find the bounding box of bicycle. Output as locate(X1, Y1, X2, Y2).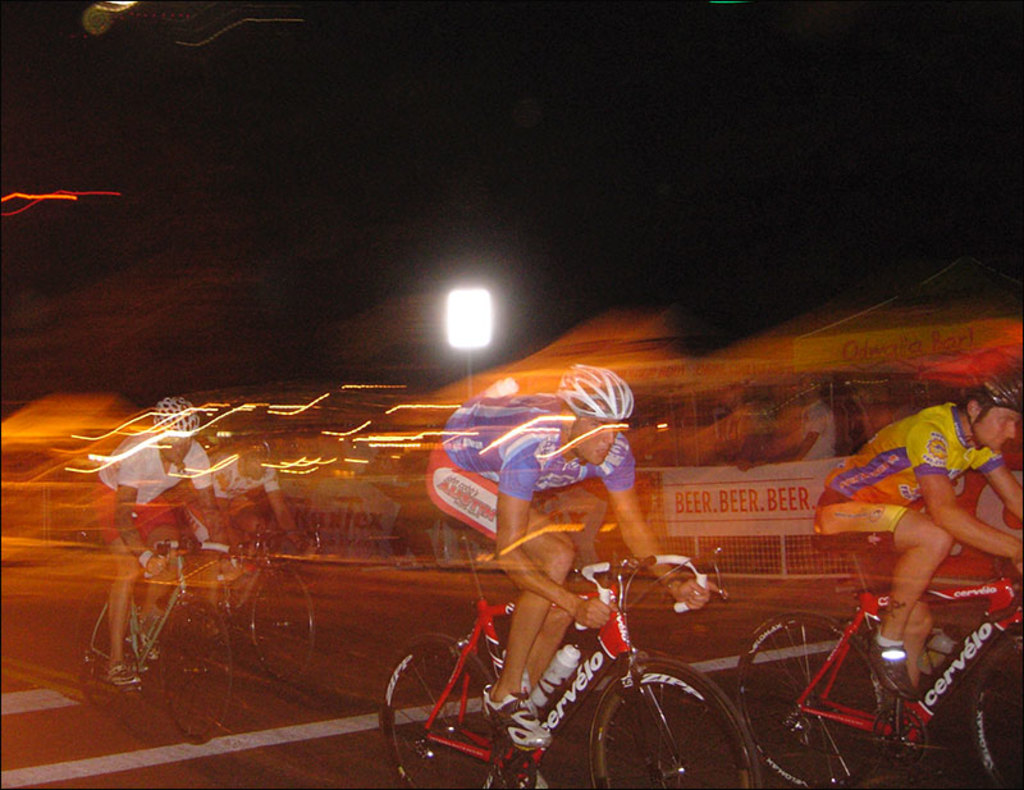
locate(376, 520, 800, 787).
